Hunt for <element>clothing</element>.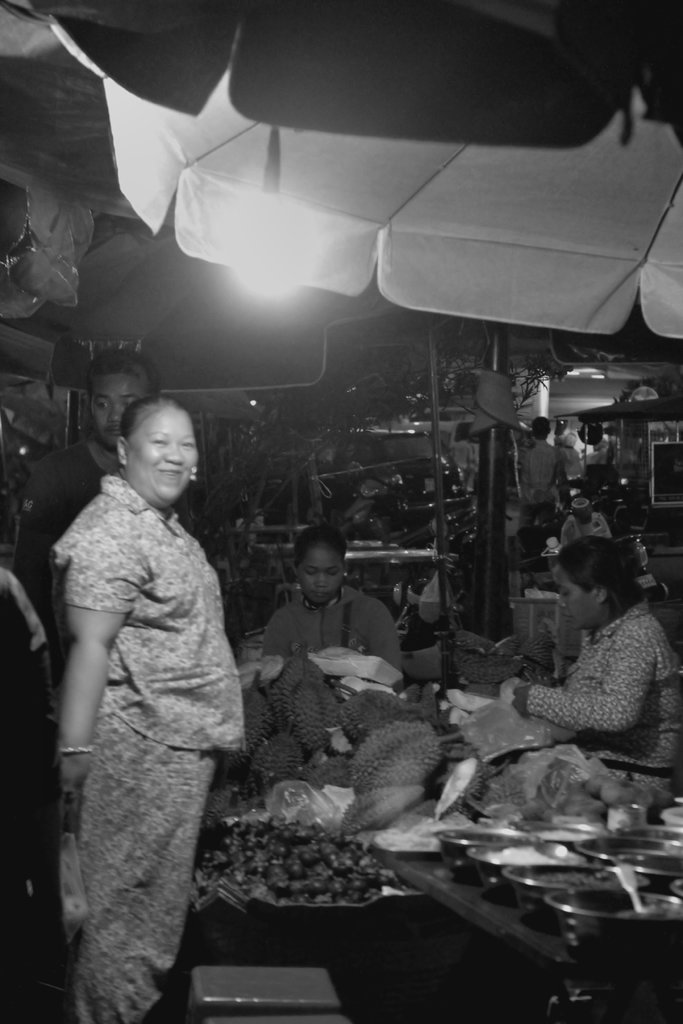
Hunted down at 521 440 561 524.
